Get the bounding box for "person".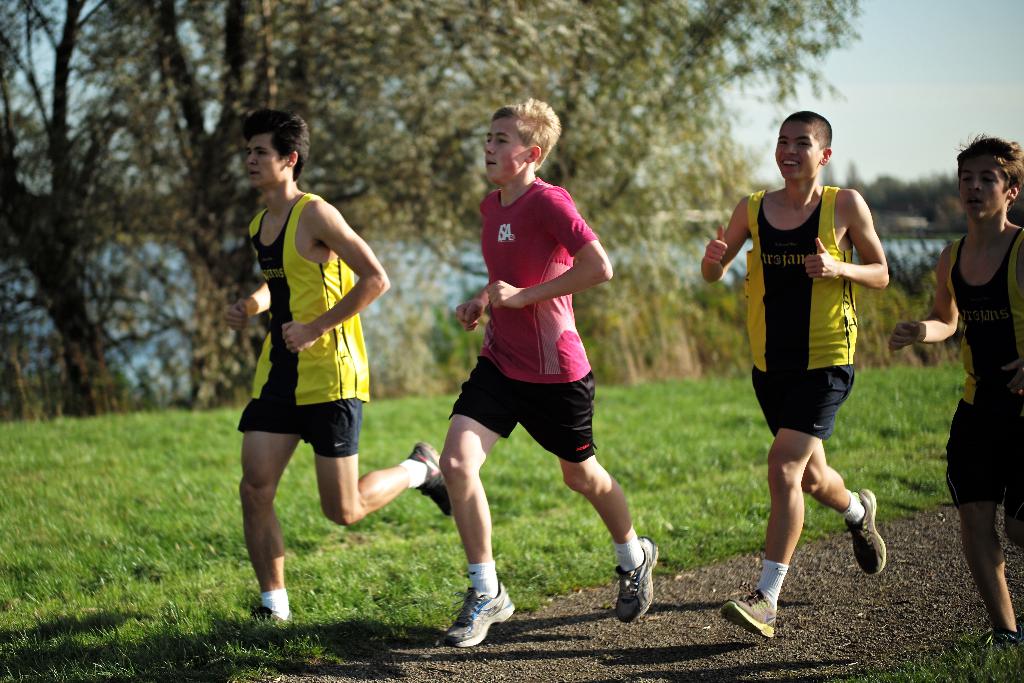
crop(433, 85, 661, 639).
